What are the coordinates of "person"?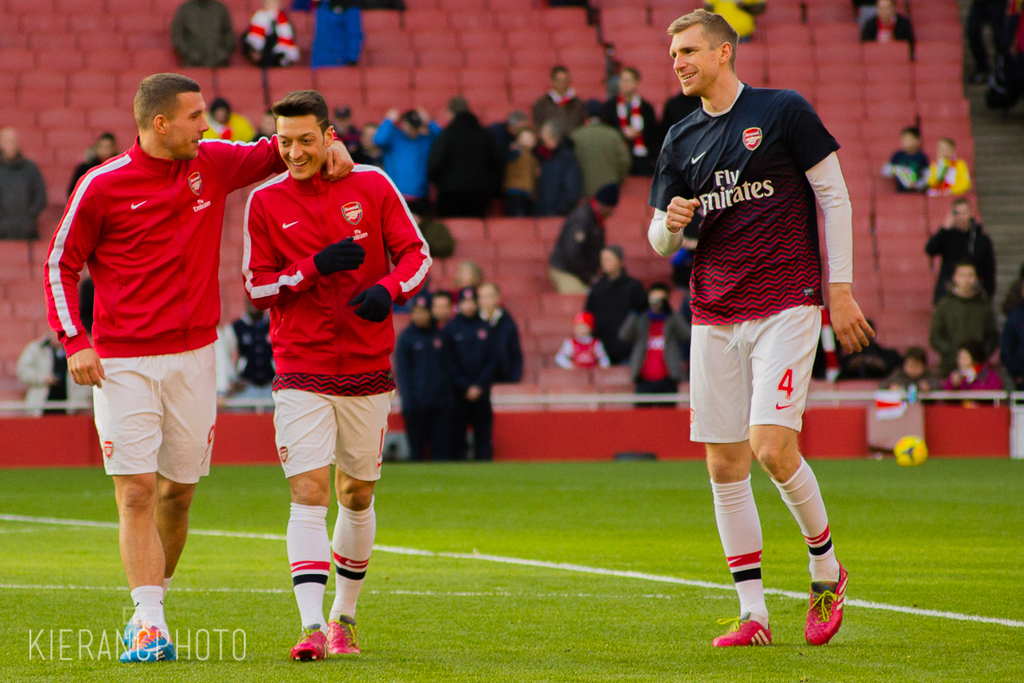
544 182 617 301.
